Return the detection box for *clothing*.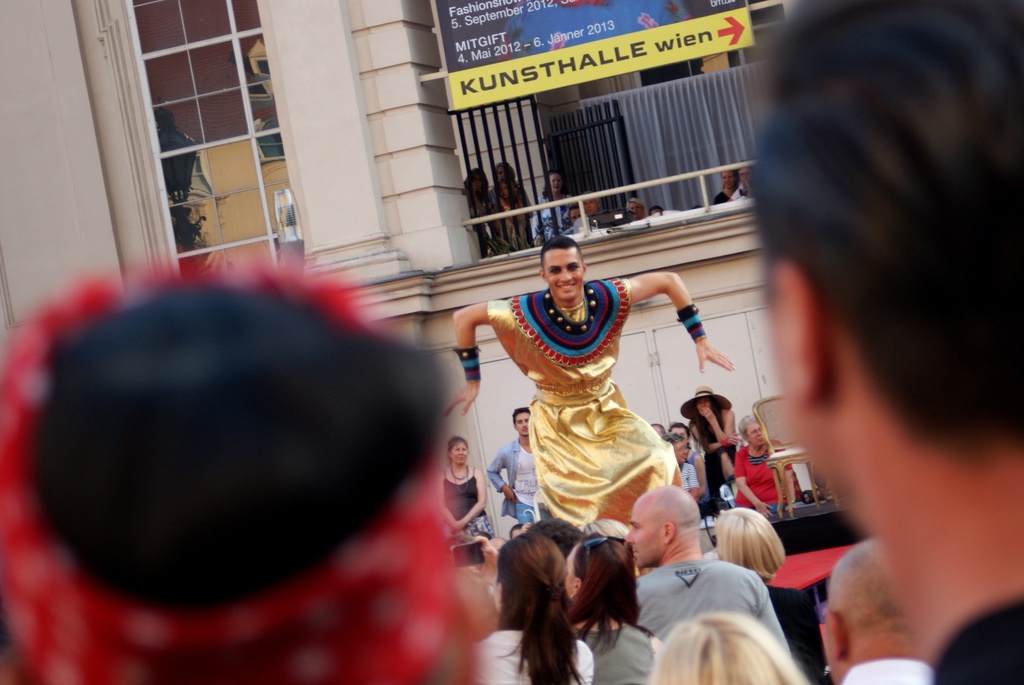
<box>538,195,575,249</box>.
